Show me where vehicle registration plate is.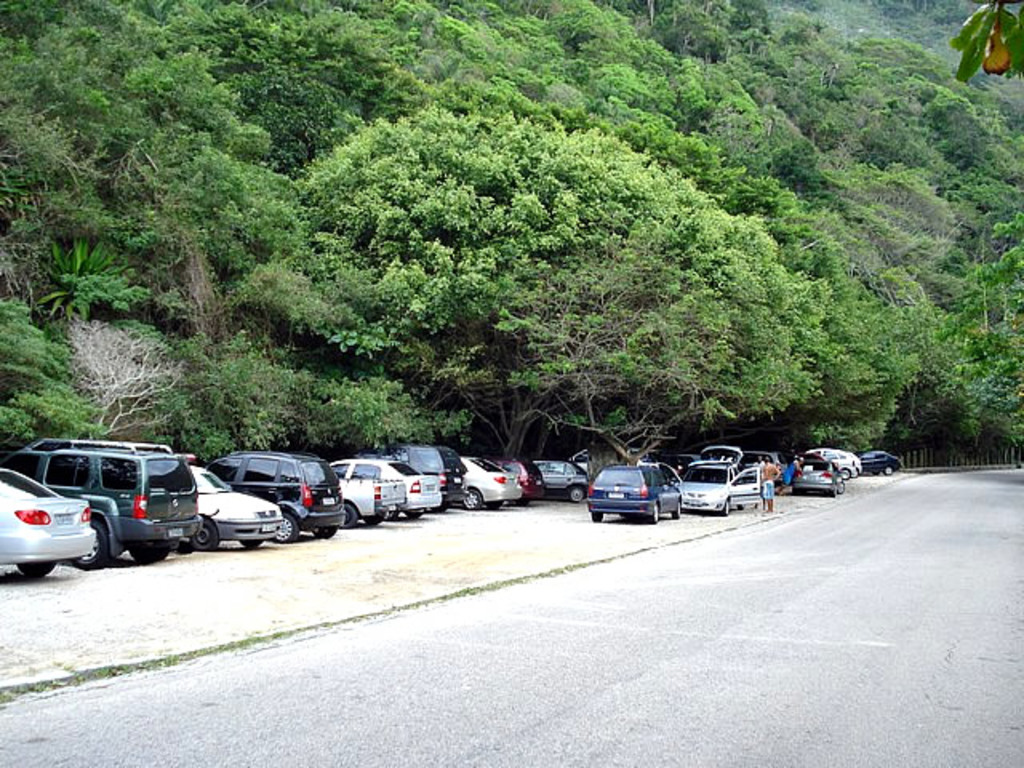
vehicle registration plate is at left=56, top=512, right=72, bottom=525.
